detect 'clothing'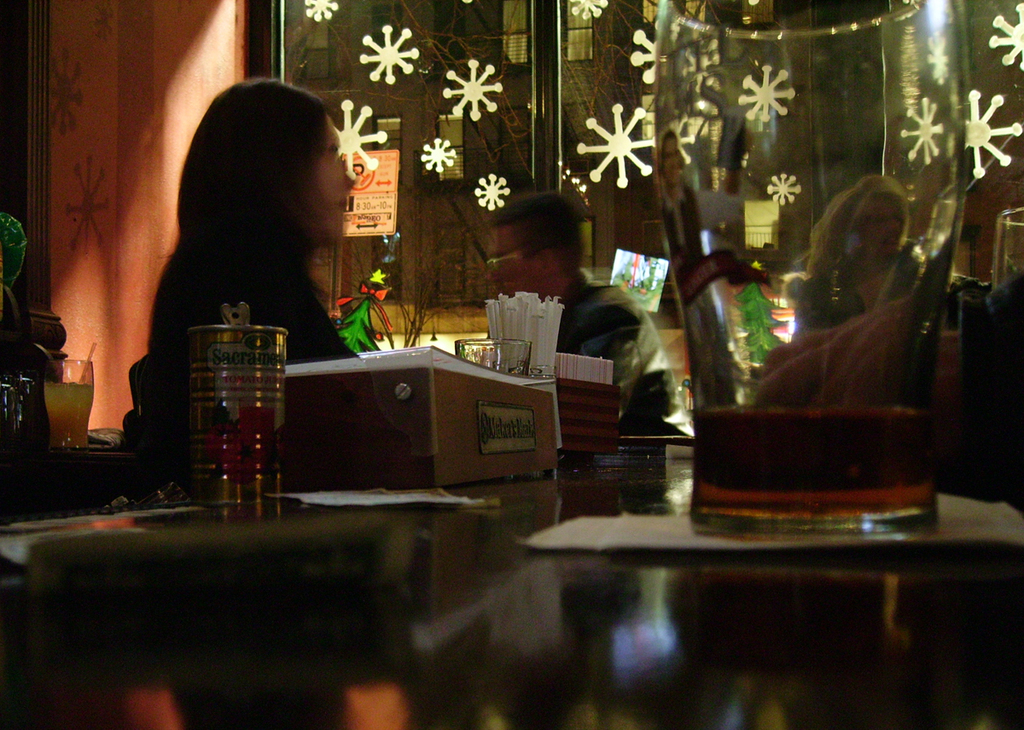
123:232:356:443
